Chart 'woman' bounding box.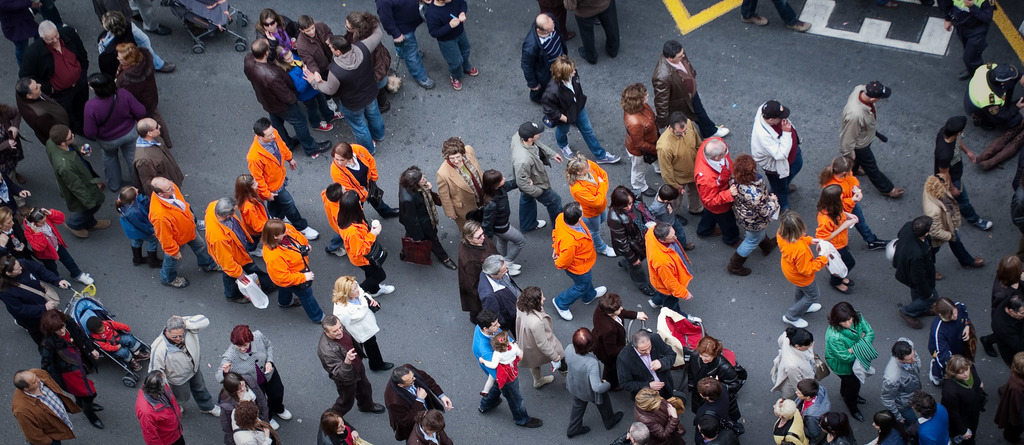
Charted: [812,179,858,291].
